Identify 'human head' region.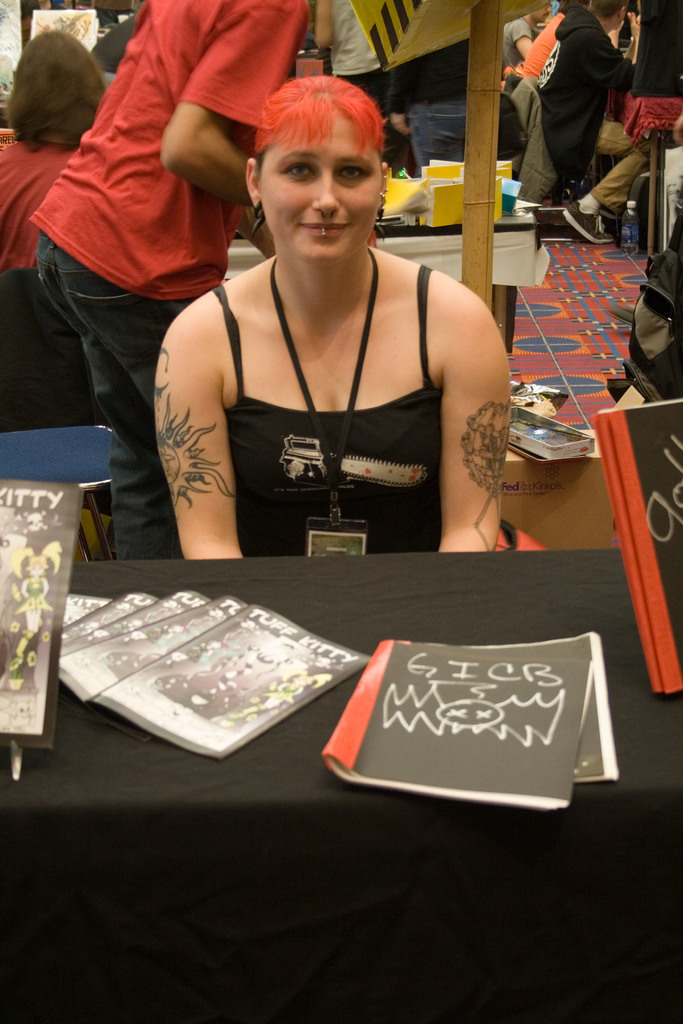
Region: 586 4 630 31.
